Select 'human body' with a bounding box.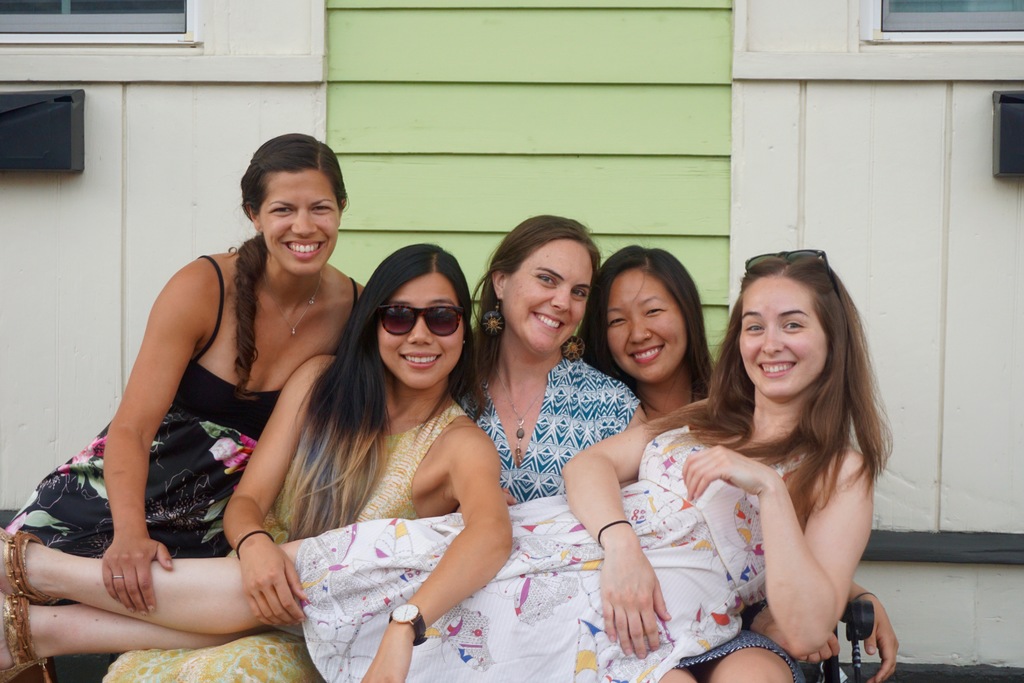
bbox=(577, 238, 900, 682).
